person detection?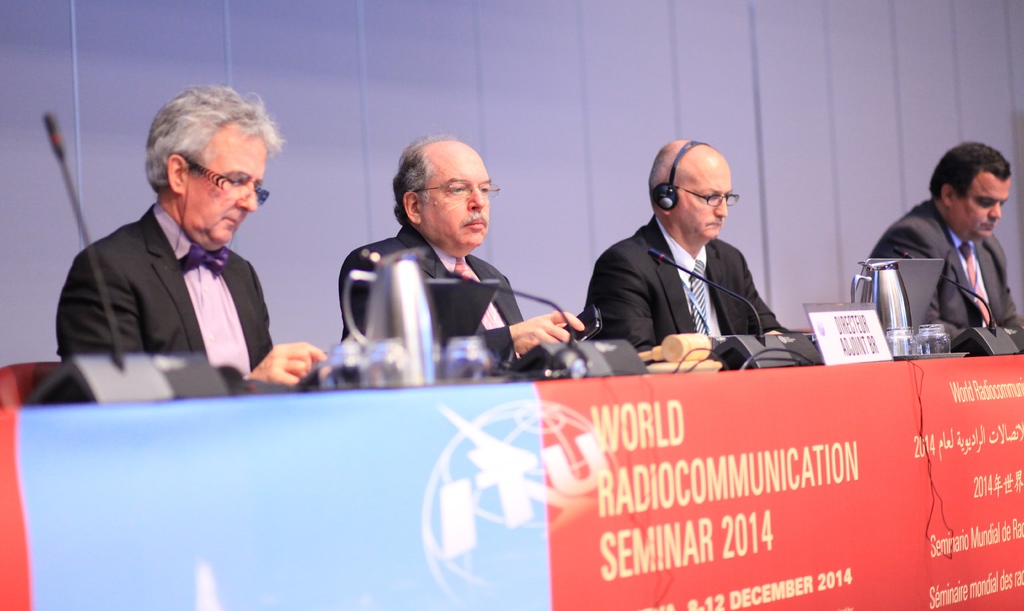
BBox(339, 133, 584, 375)
